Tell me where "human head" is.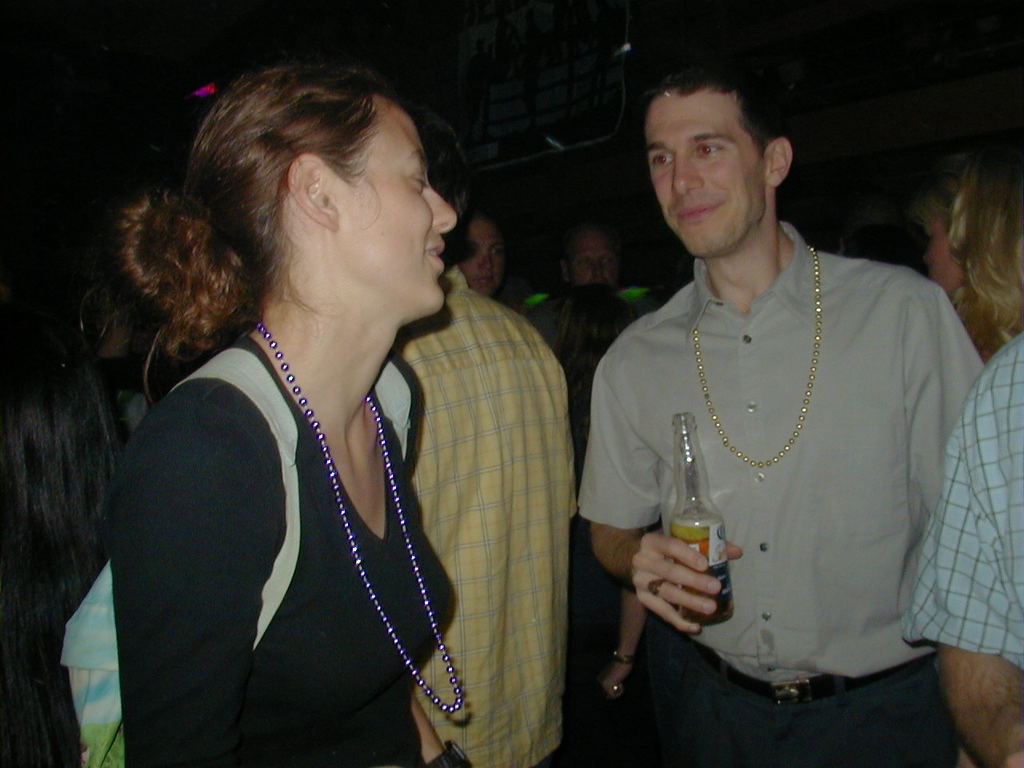
"human head" is at crop(910, 145, 1023, 357).
